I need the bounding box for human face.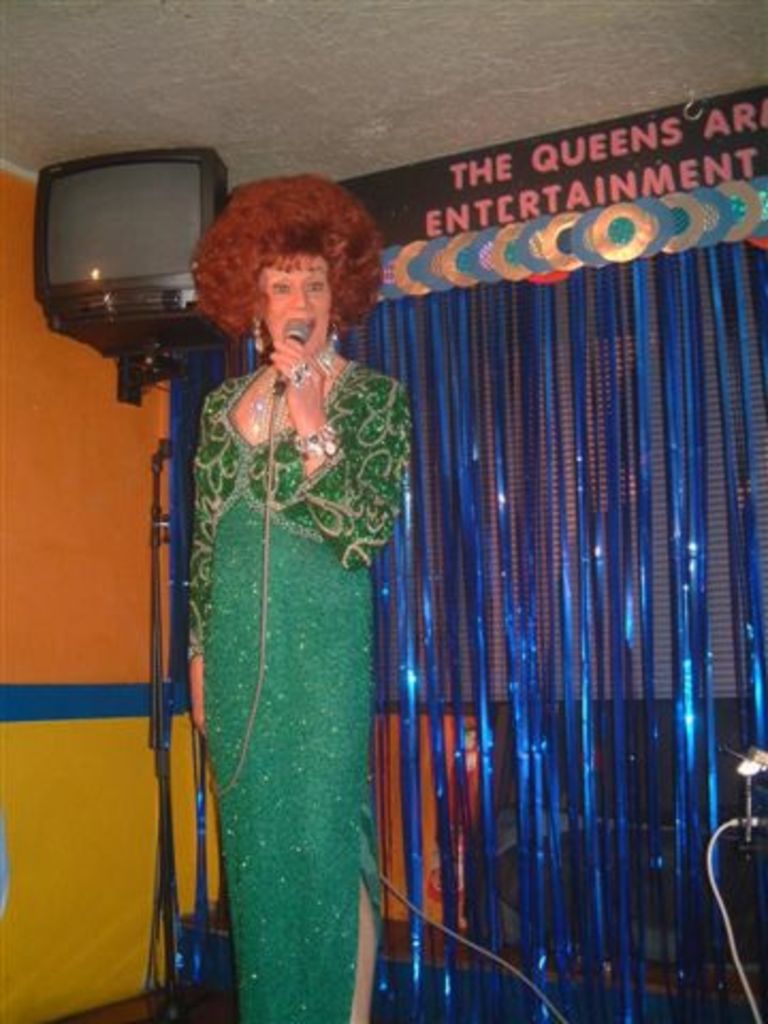
Here it is: select_region(258, 254, 331, 356).
